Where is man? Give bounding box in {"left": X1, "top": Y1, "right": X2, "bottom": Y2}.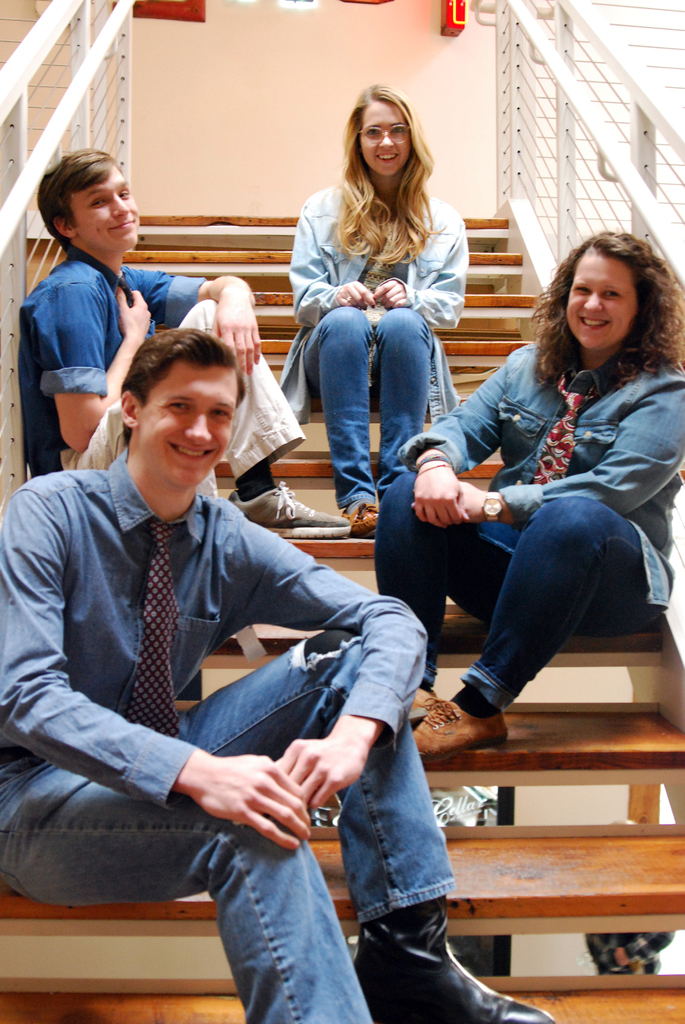
{"left": 19, "top": 151, "right": 351, "bottom": 545}.
